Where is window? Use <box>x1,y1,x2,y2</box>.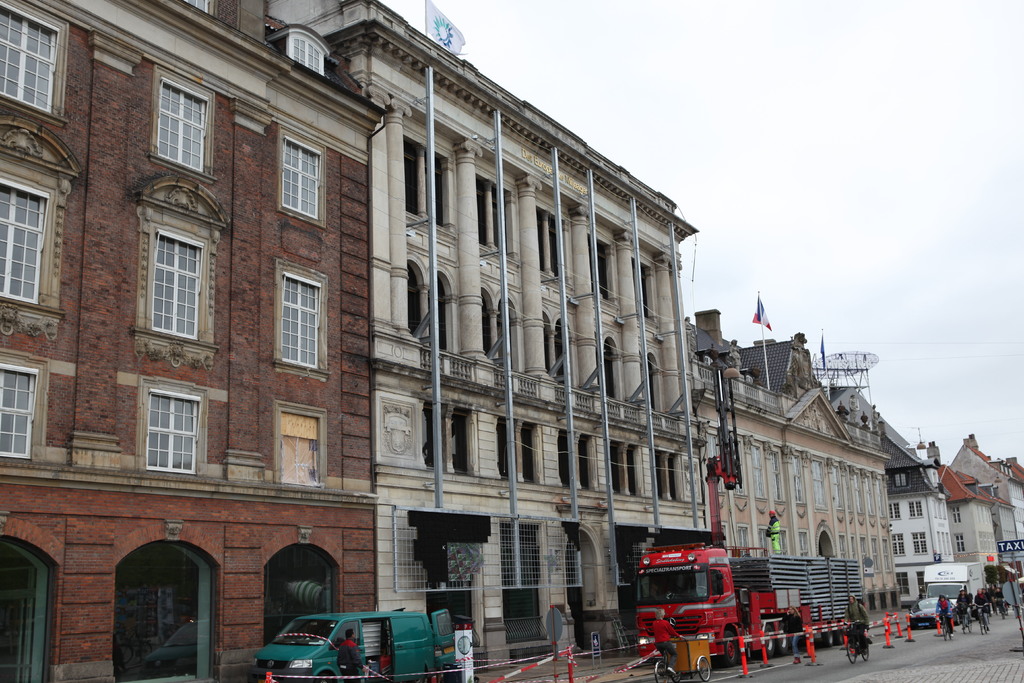
<box>0,0,73,134</box>.
